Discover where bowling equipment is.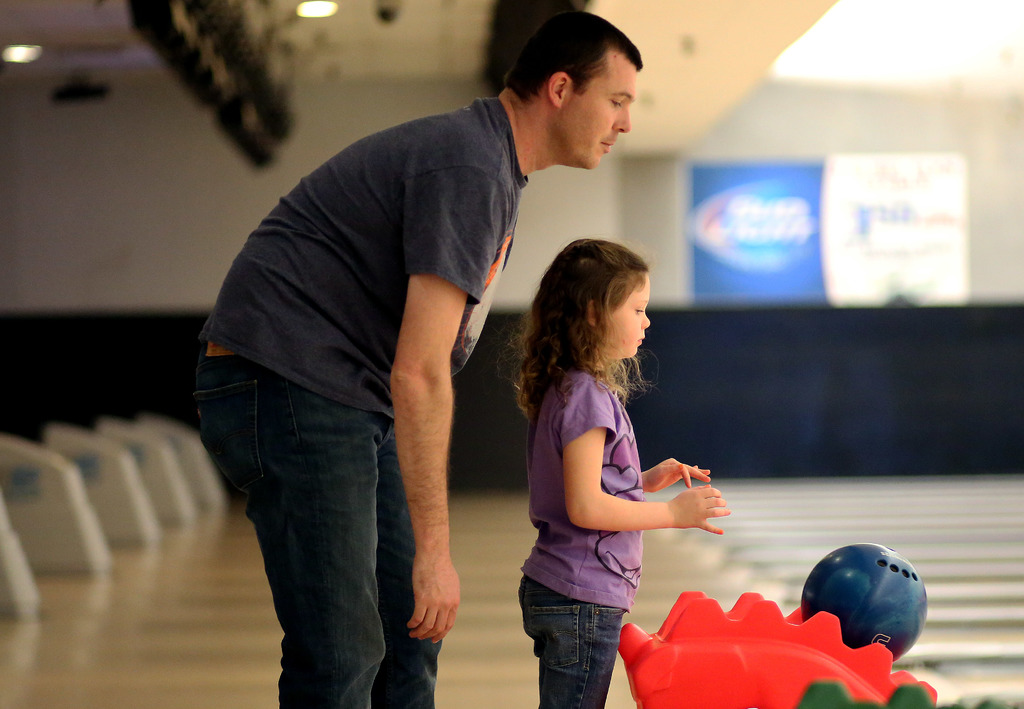
Discovered at crop(797, 534, 931, 662).
